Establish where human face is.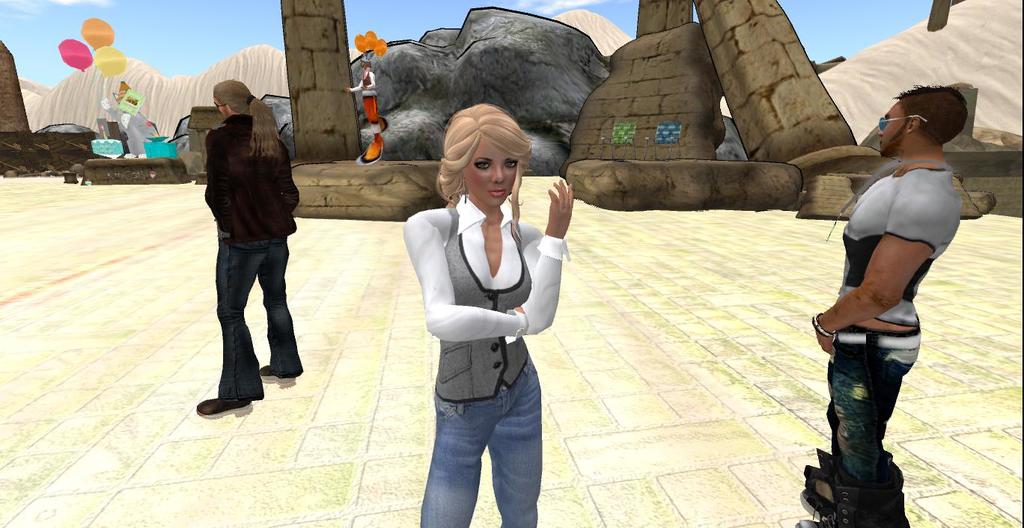
Established at (878,103,904,158).
